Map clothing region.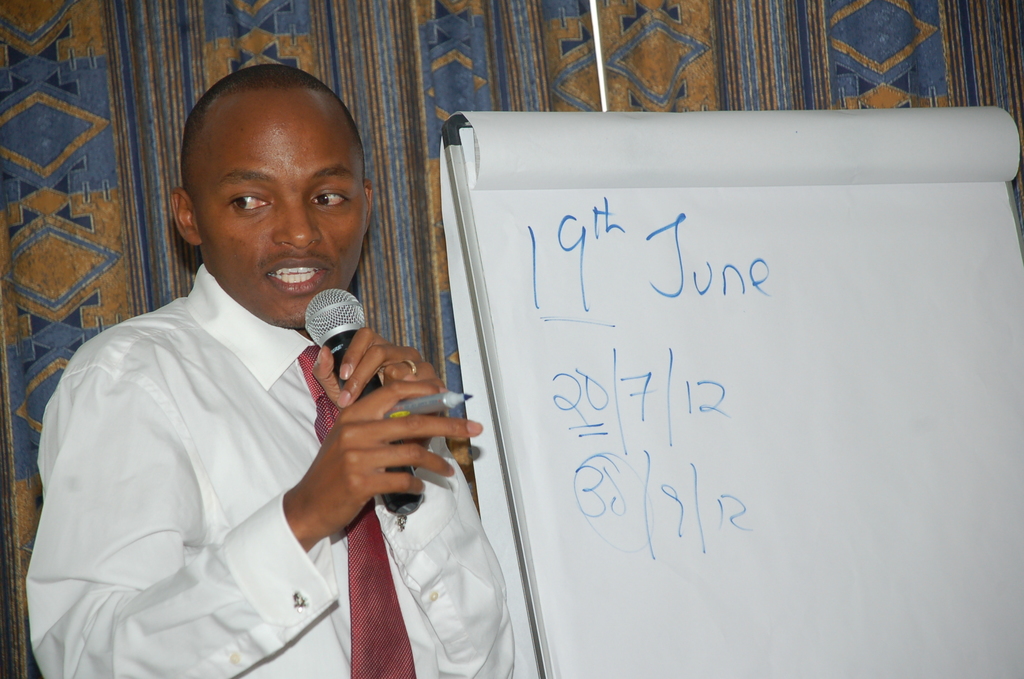
Mapped to l=24, t=263, r=524, b=678.
